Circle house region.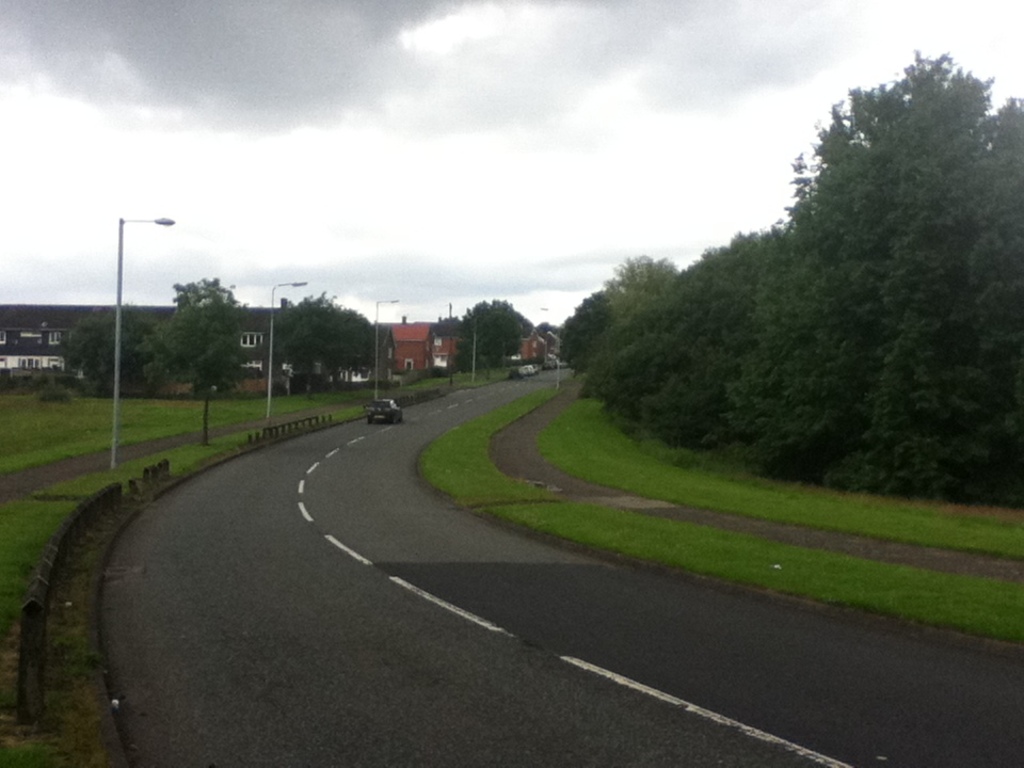
Region: (2, 324, 76, 379).
